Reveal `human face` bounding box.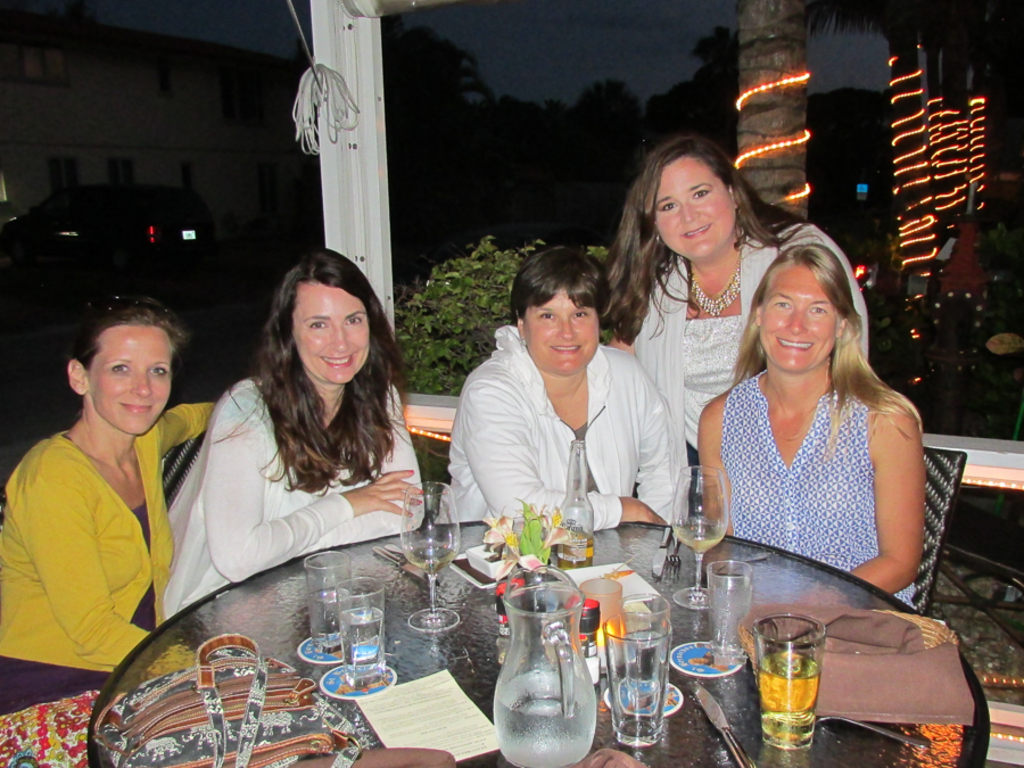
Revealed: <box>757,264,843,371</box>.
